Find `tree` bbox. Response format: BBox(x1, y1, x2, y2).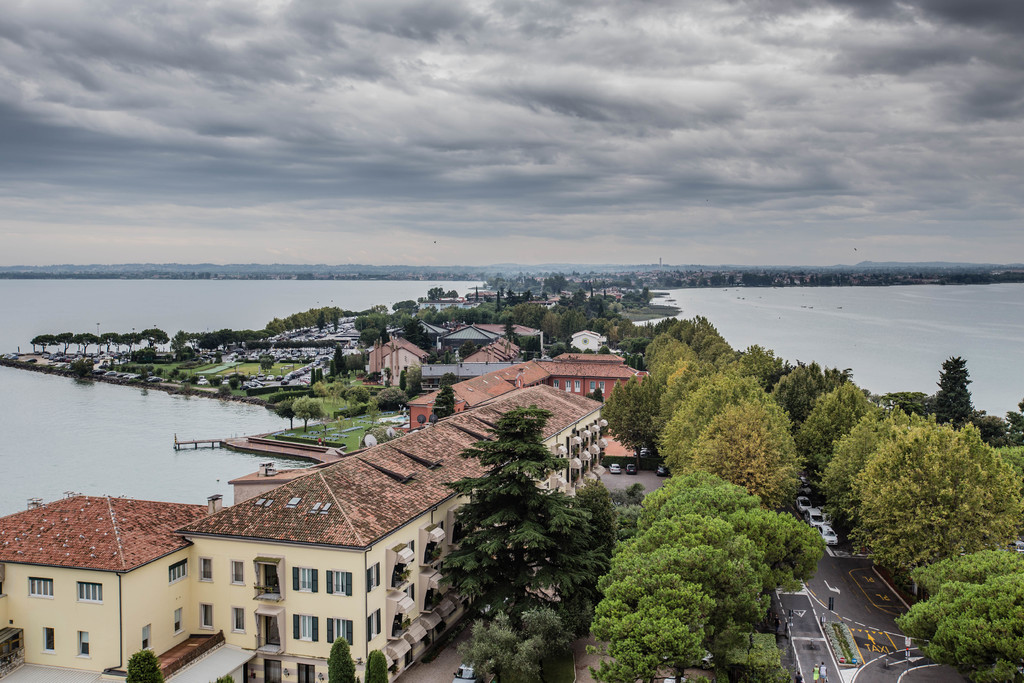
BBox(116, 331, 137, 355).
